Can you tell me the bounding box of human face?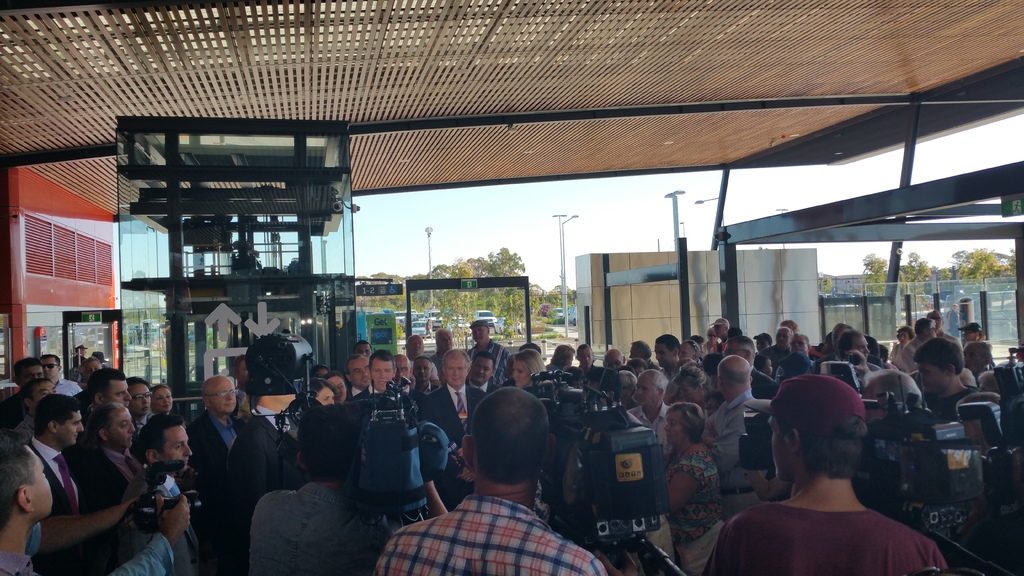
box(605, 355, 623, 370).
